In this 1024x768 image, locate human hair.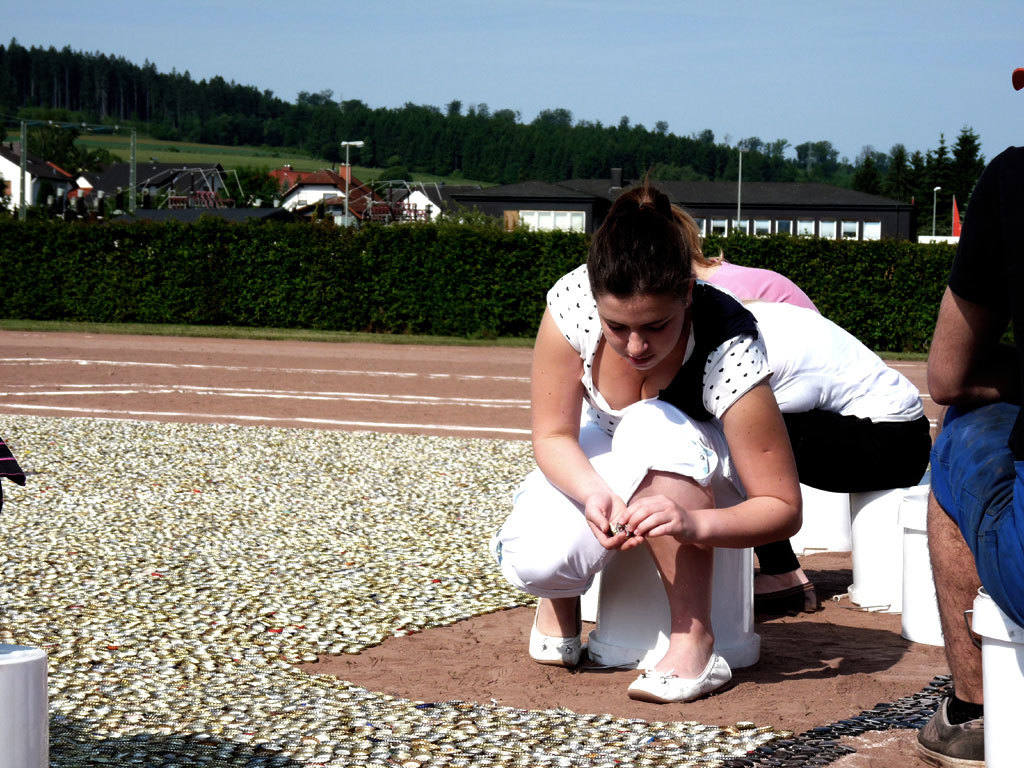
Bounding box: [left=639, top=191, right=724, bottom=268].
